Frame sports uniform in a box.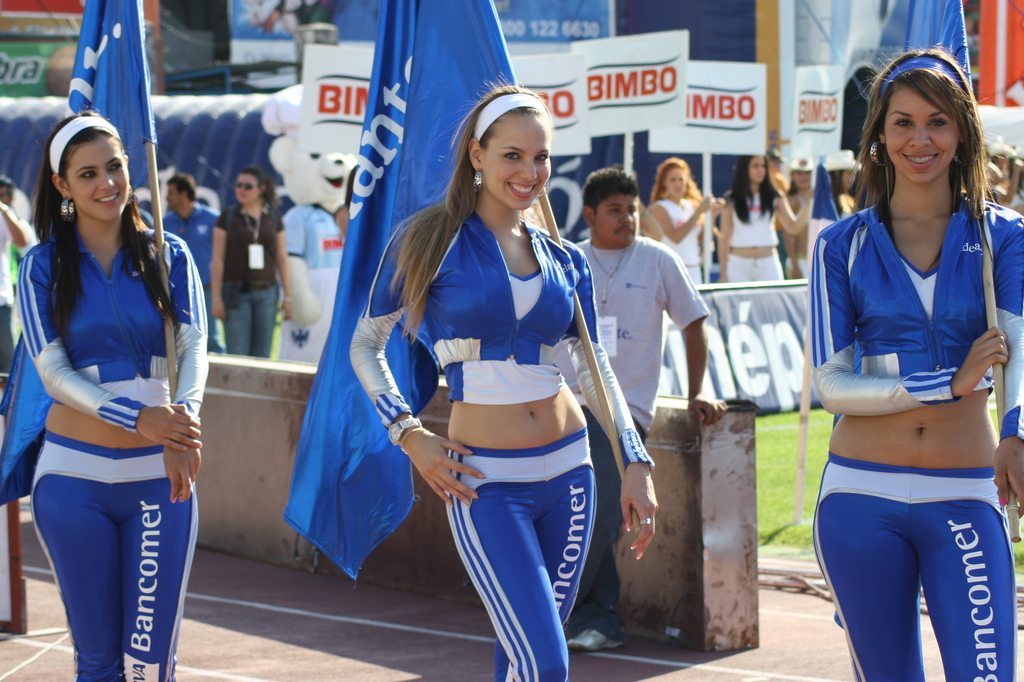
crop(8, 153, 212, 654).
